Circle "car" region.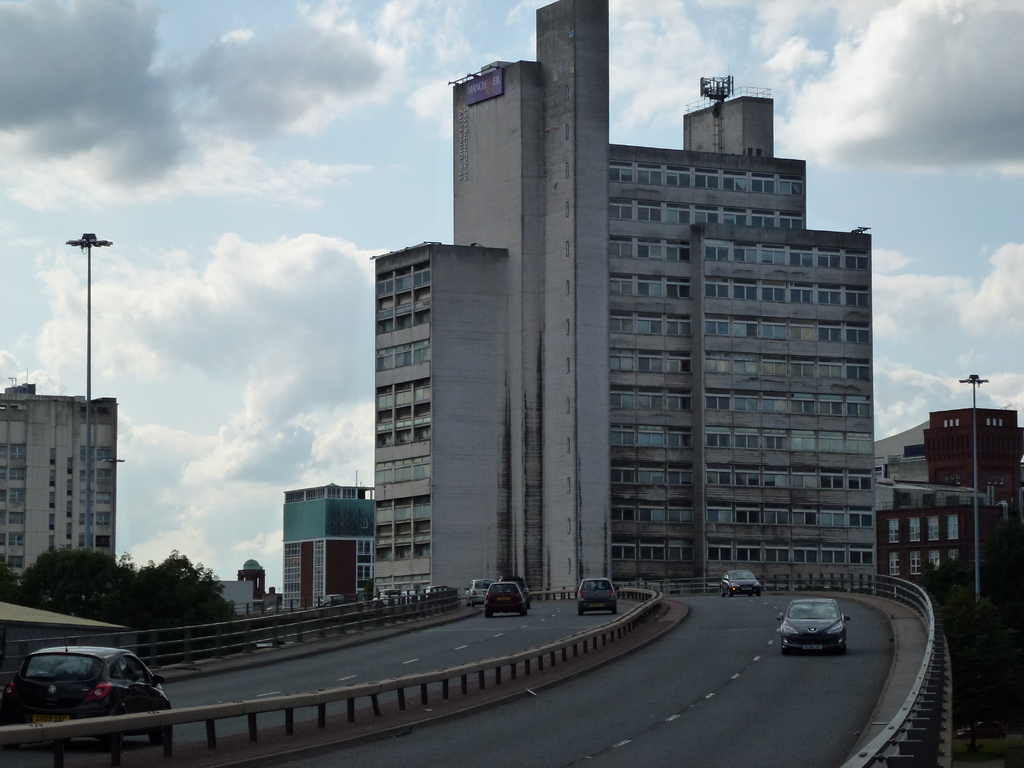
Region: rect(468, 577, 497, 604).
